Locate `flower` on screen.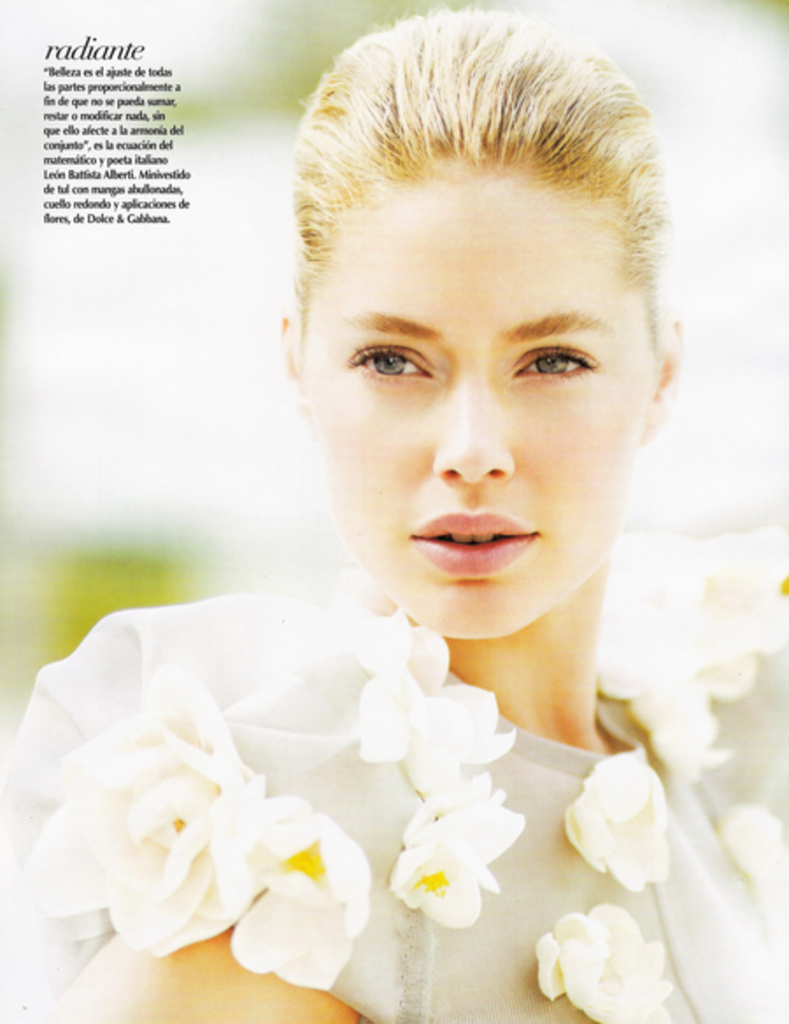
On screen at bbox=[384, 782, 514, 949].
